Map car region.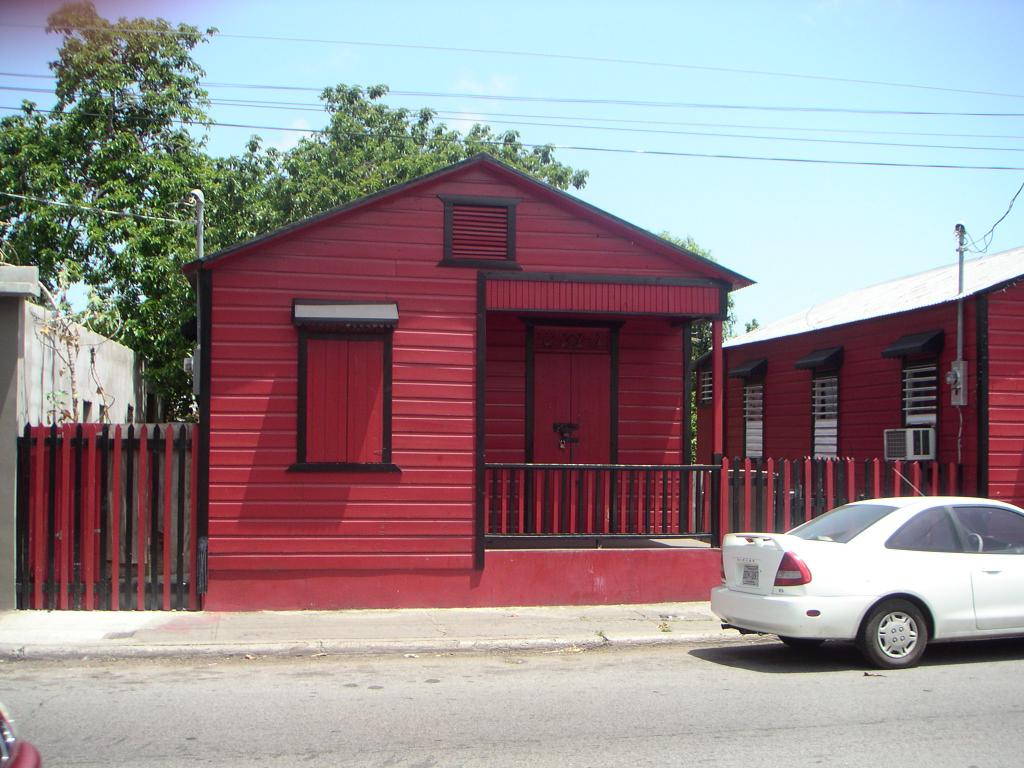
Mapped to BBox(0, 705, 40, 767).
